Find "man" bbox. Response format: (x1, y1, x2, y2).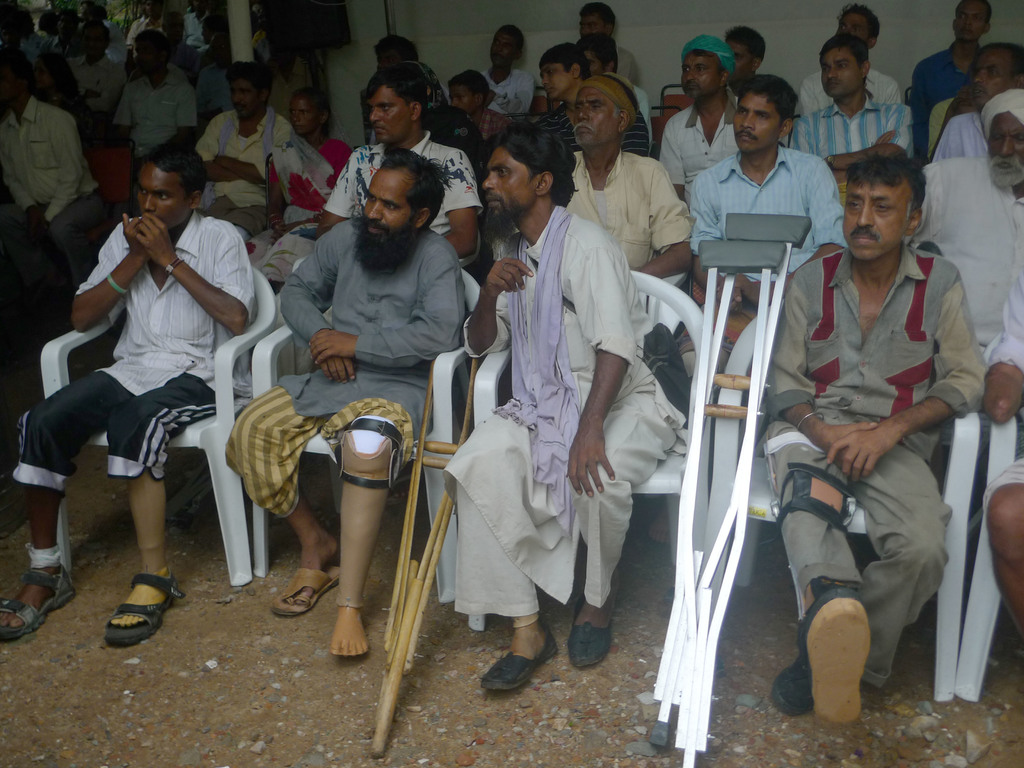
(461, 109, 669, 687).
